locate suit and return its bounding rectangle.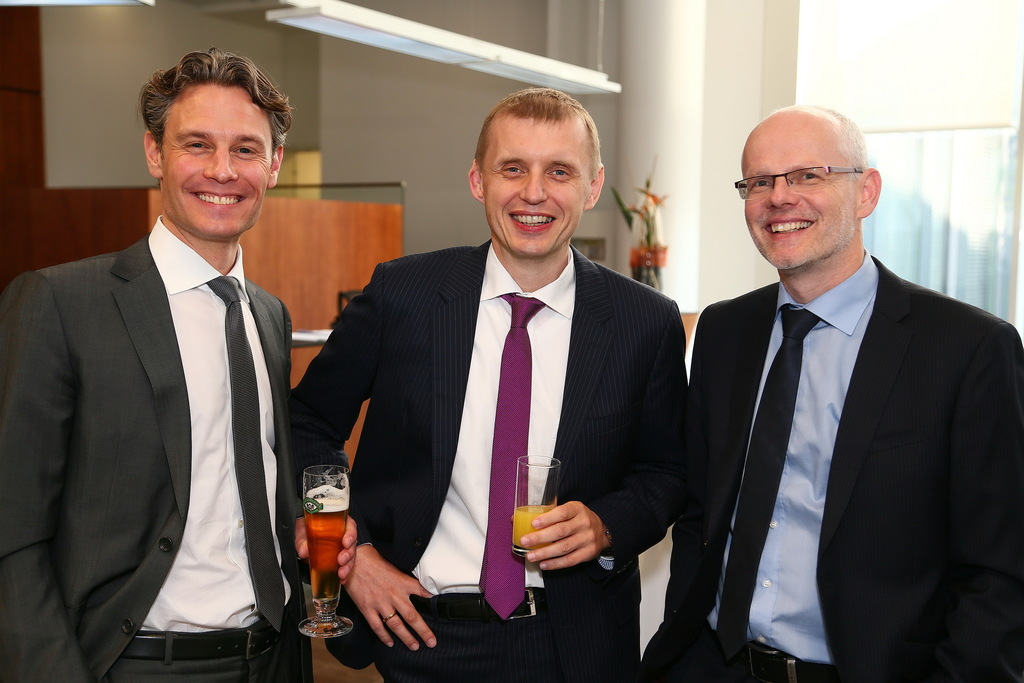
<bbox>639, 249, 1023, 681</bbox>.
